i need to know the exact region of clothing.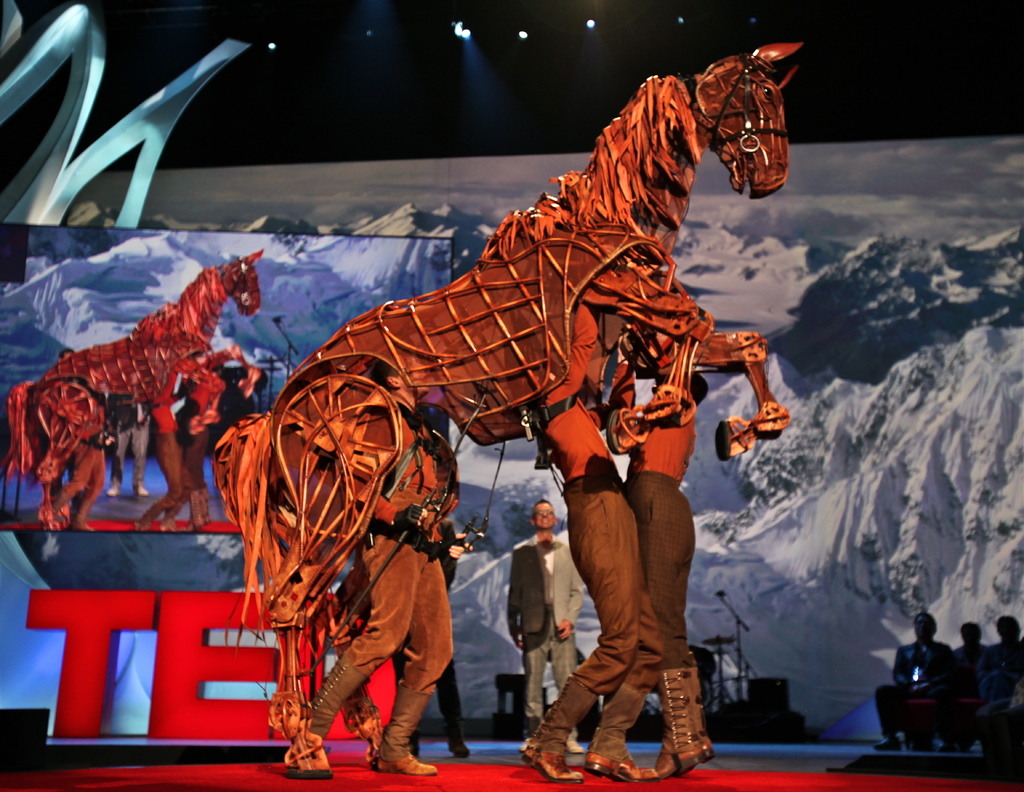
Region: x1=545 y1=391 x2=664 y2=695.
